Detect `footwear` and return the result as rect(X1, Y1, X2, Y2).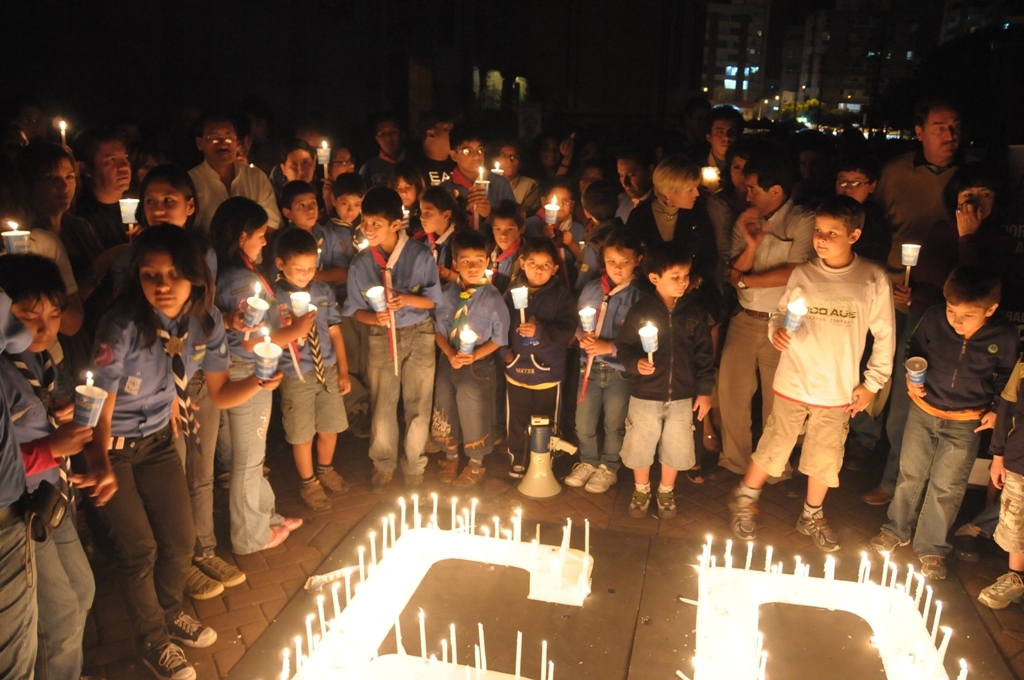
rect(468, 448, 485, 476).
